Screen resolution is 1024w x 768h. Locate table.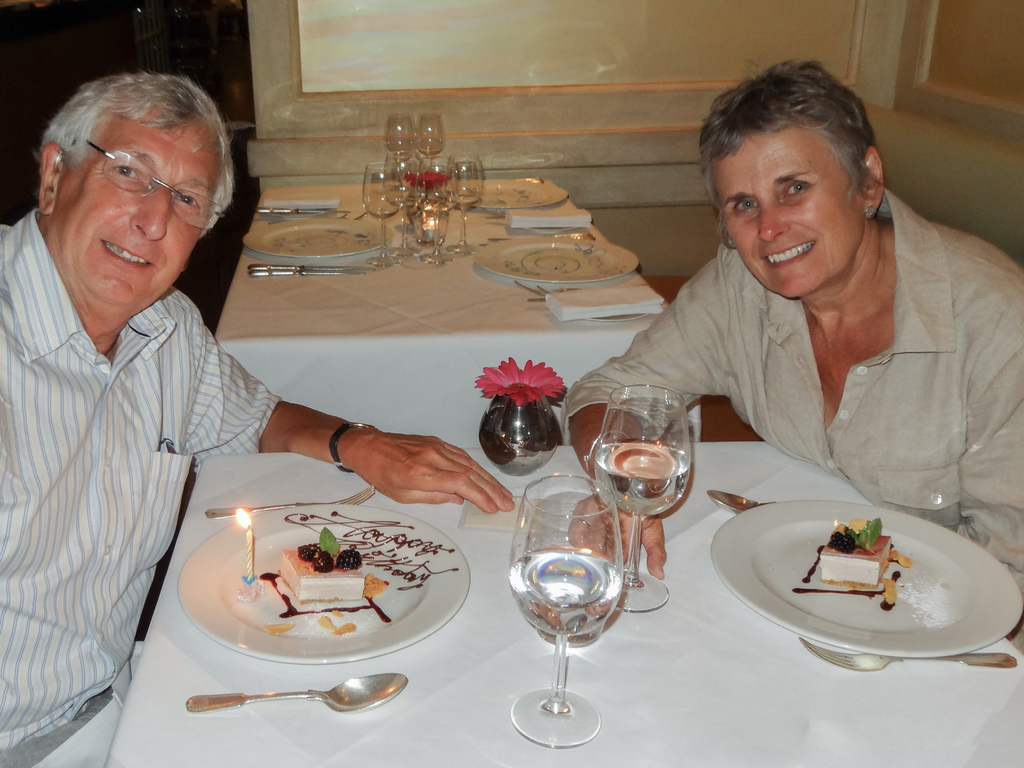
[x1=218, y1=180, x2=703, y2=438].
